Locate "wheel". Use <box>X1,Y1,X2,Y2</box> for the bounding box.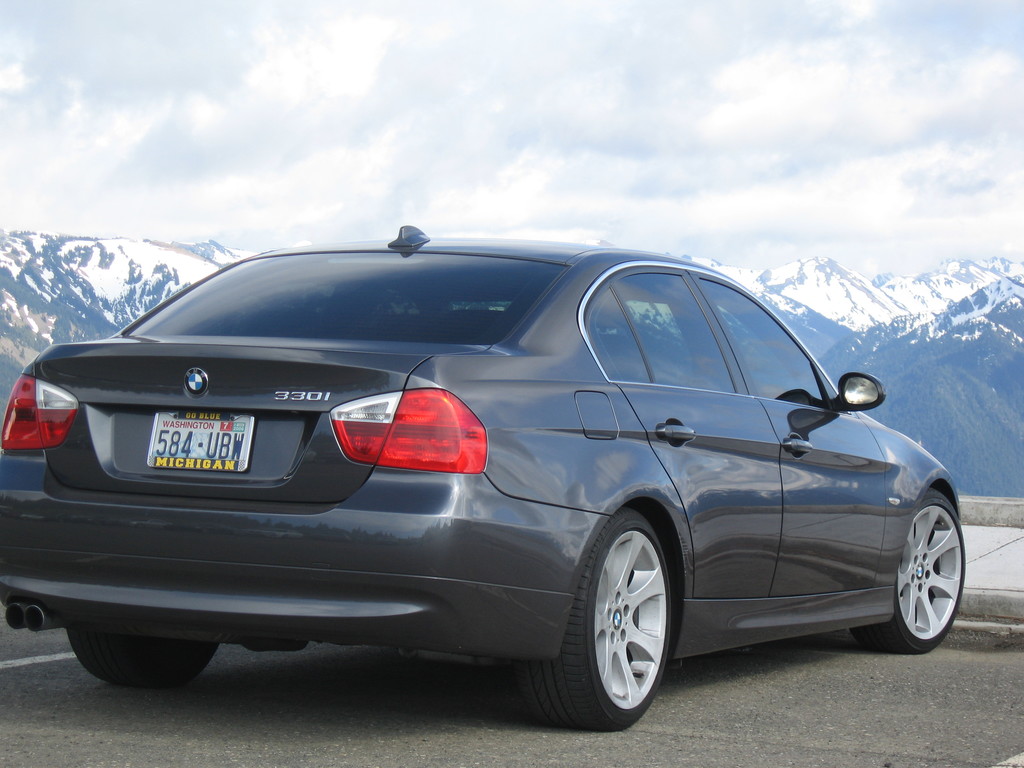
<box>520,512,673,730</box>.
